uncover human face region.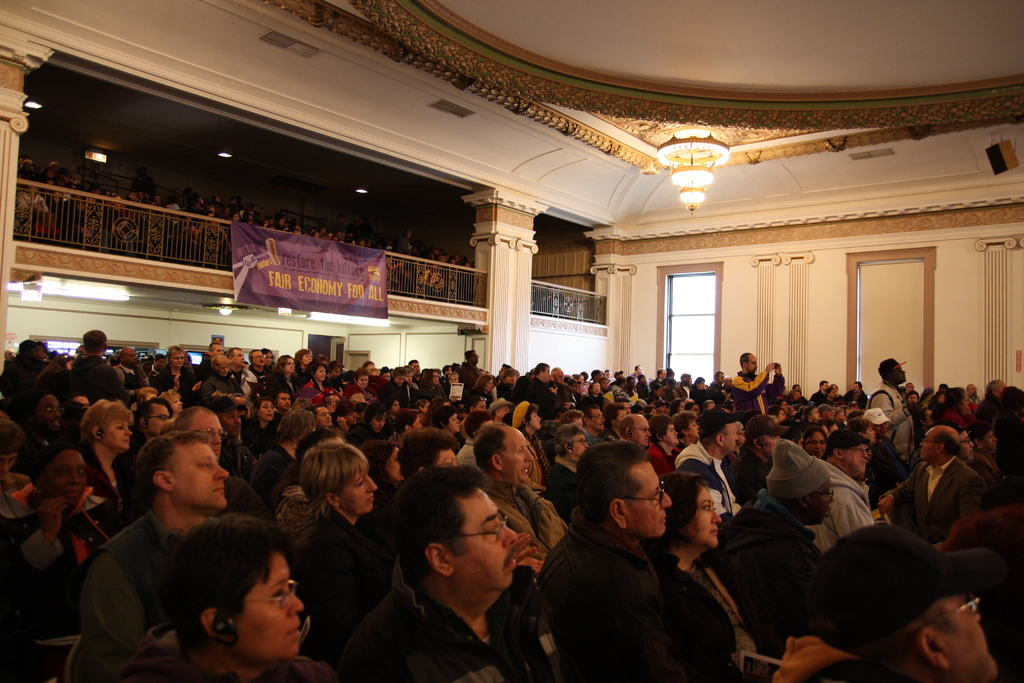
Uncovered: <bbox>381, 372, 390, 383</bbox>.
